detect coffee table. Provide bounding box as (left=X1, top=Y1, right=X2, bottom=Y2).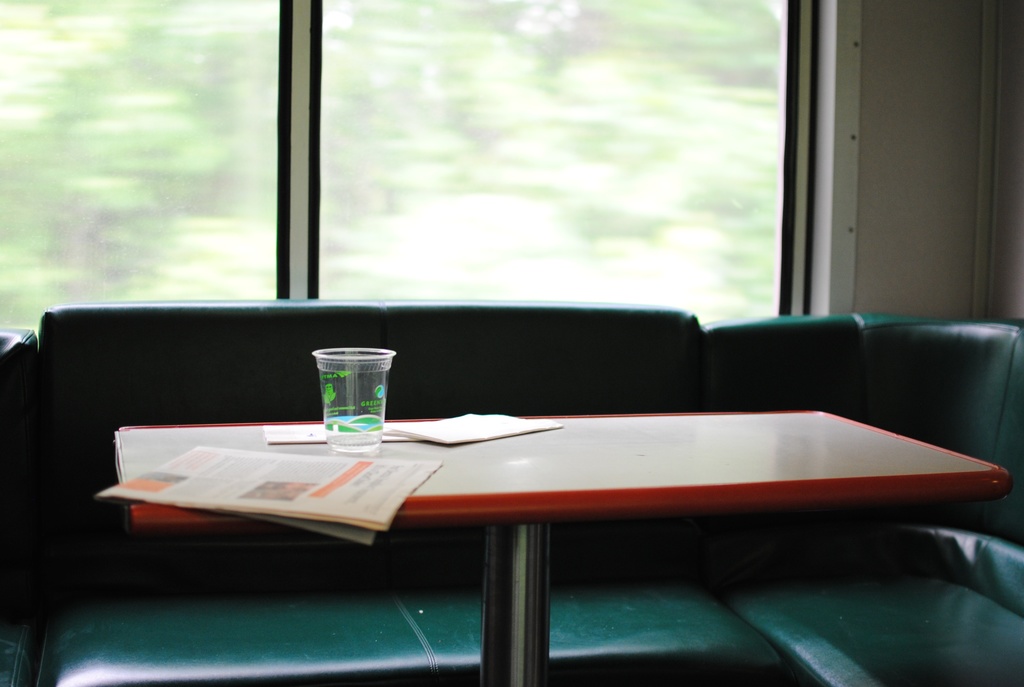
(left=65, top=377, right=1023, bottom=635).
